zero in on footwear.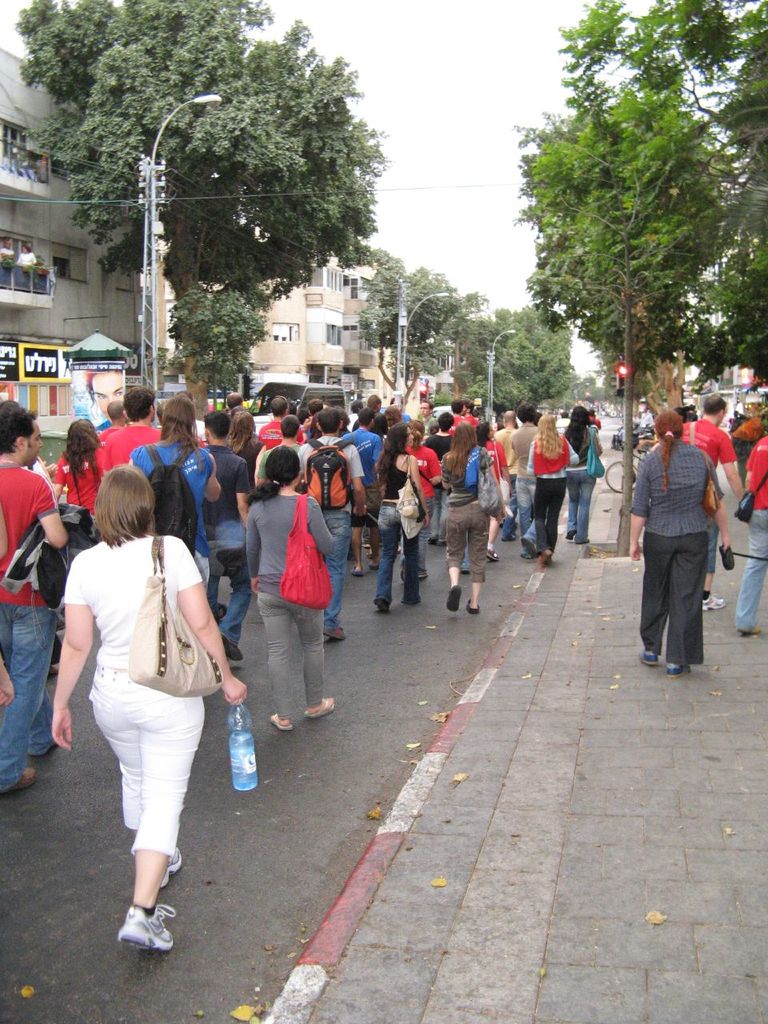
Zeroed in: {"x1": 118, "y1": 902, "x2": 175, "y2": 954}.
